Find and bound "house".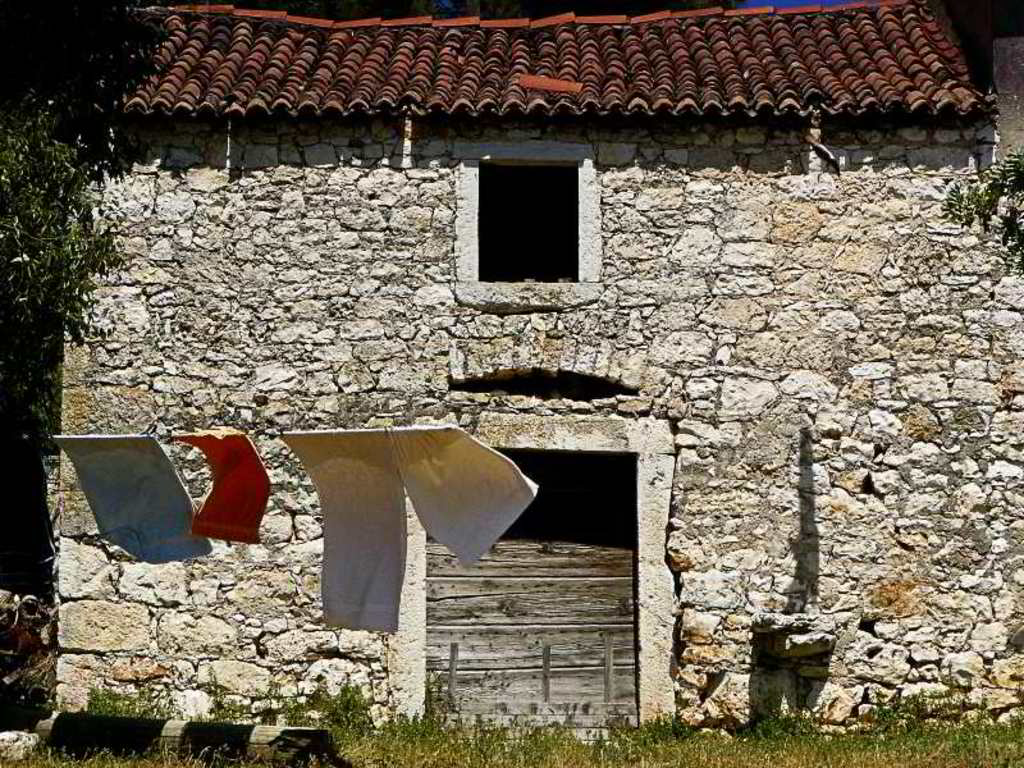
Bound: <box>0,0,1023,739</box>.
